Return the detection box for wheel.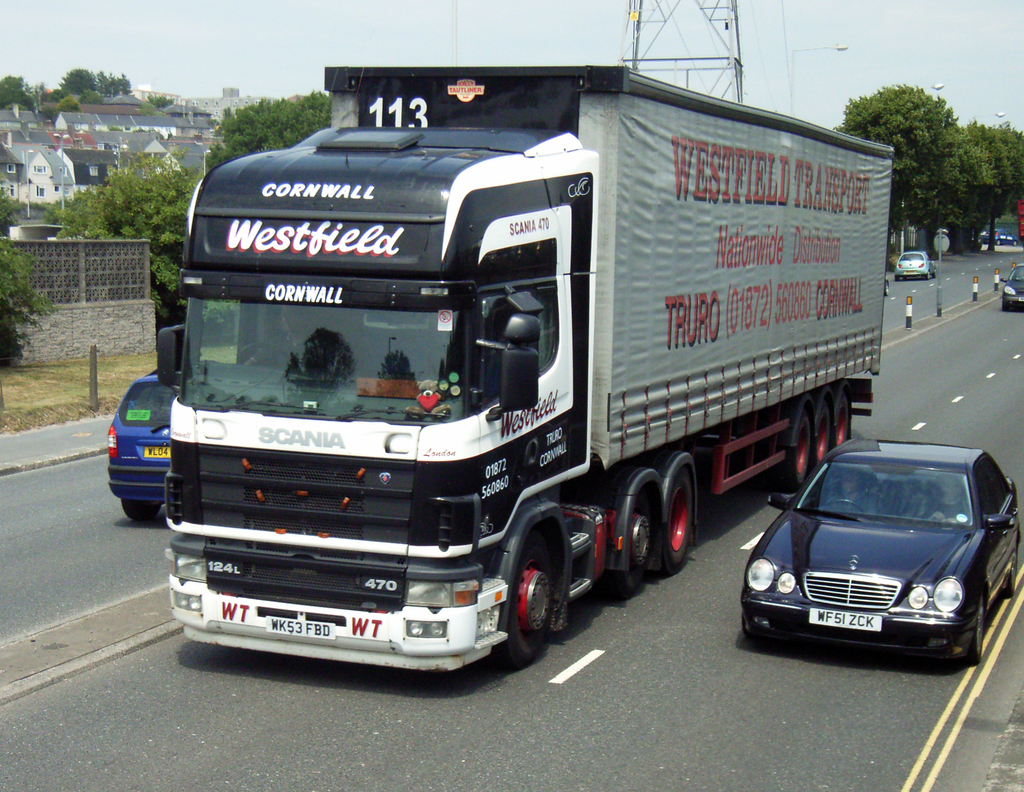
locate(1005, 534, 1019, 593).
